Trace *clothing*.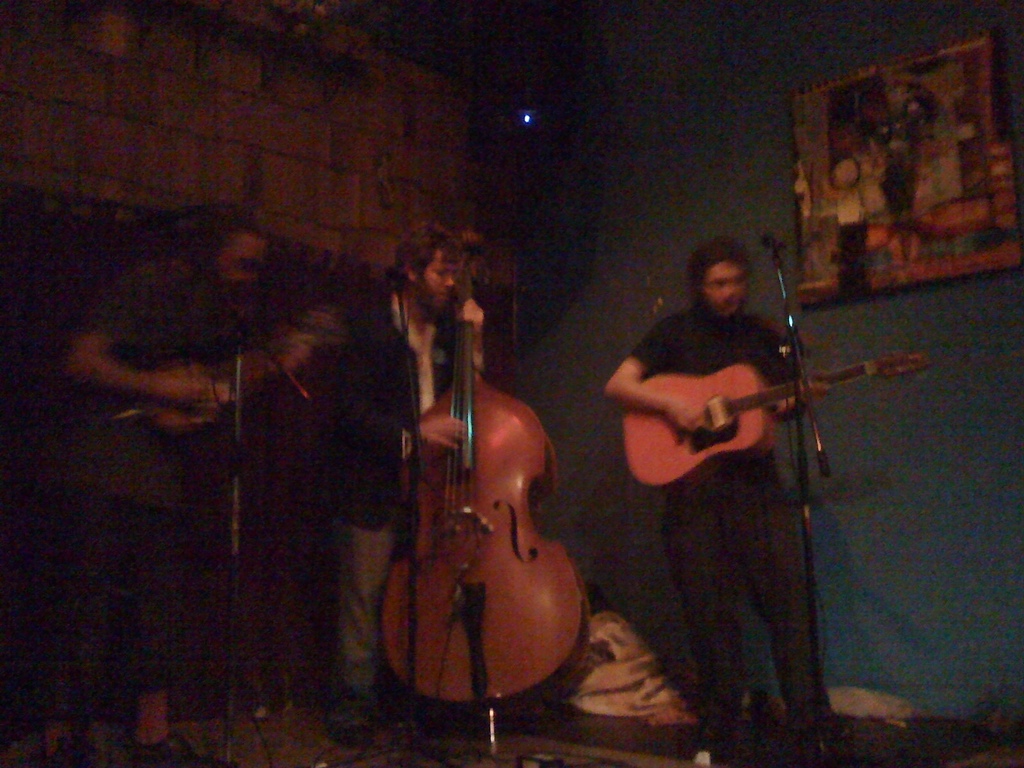
Traced to (83,269,249,709).
